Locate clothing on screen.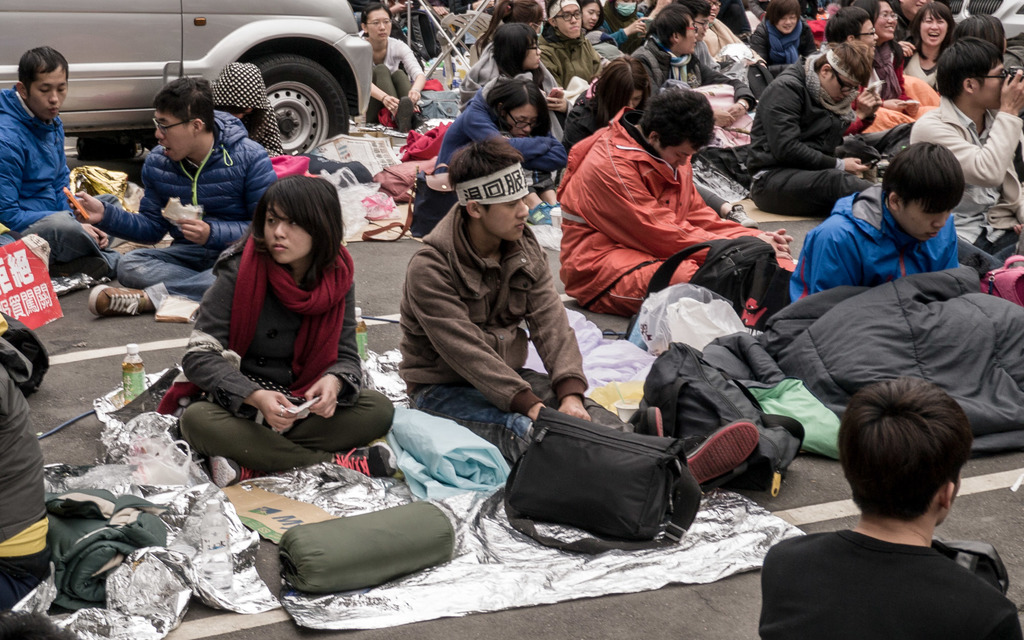
On screen at BBox(0, 83, 120, 279).
